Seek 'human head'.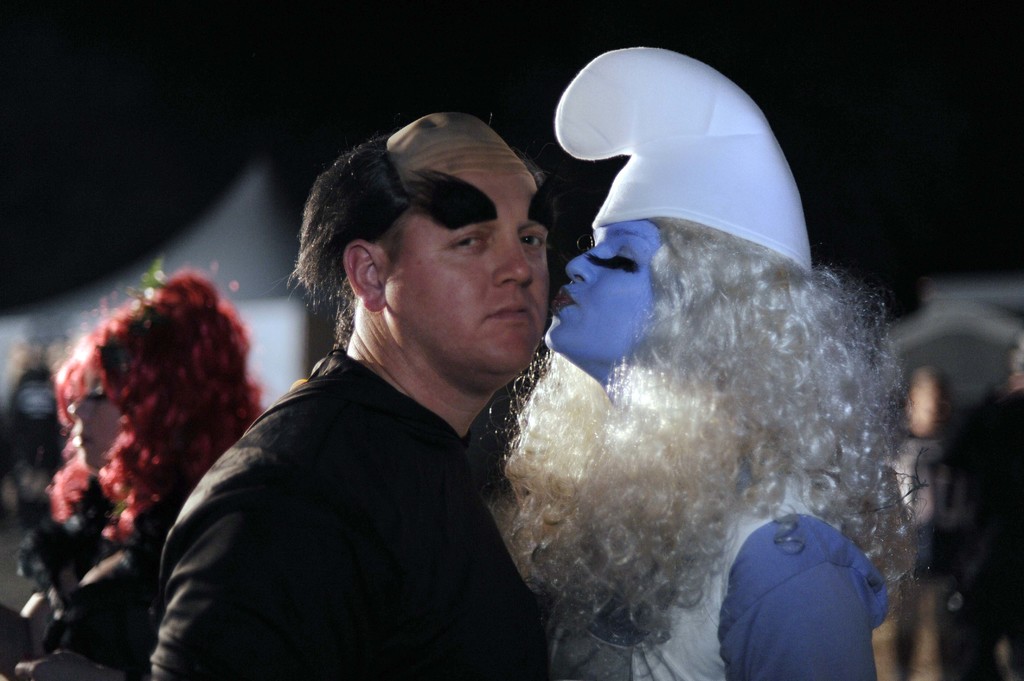
(x1=1004, y1=328, x2=1023, y2=377).
